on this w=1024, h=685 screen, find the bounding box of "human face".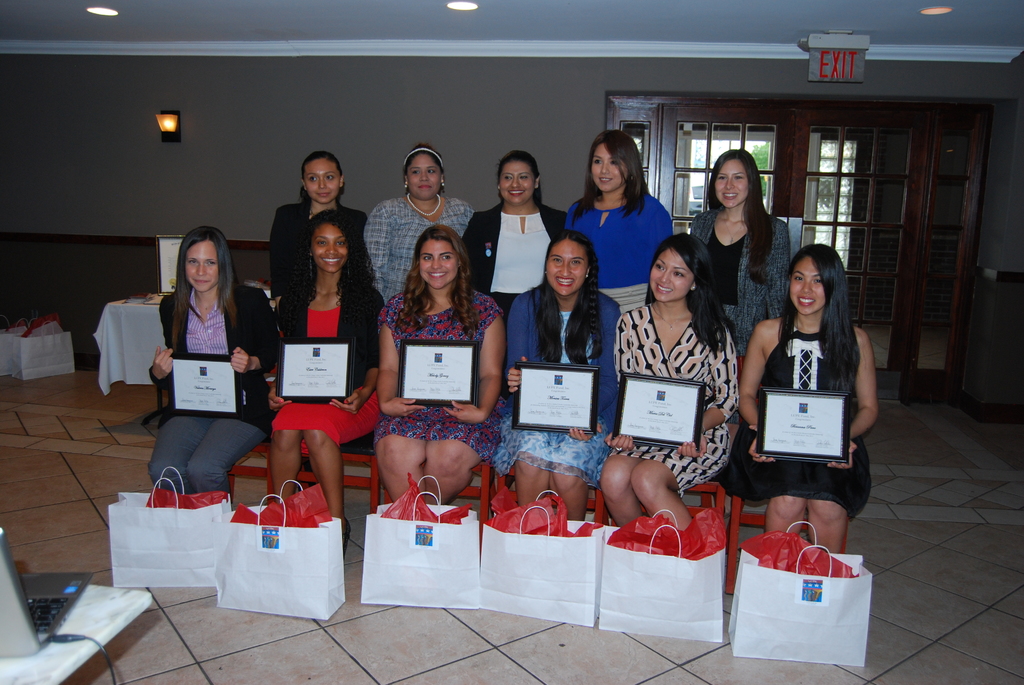
Bounding box: bbox=[588, 146, 630, 193].
